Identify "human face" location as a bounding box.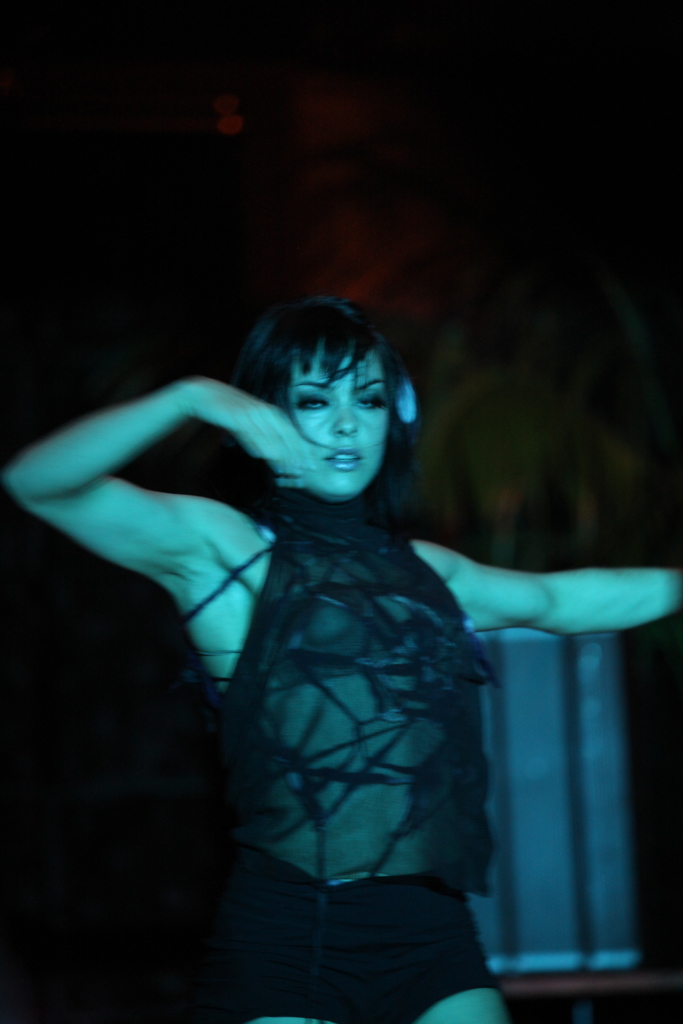
[left=289, top=340, right=391, bottom=489].
